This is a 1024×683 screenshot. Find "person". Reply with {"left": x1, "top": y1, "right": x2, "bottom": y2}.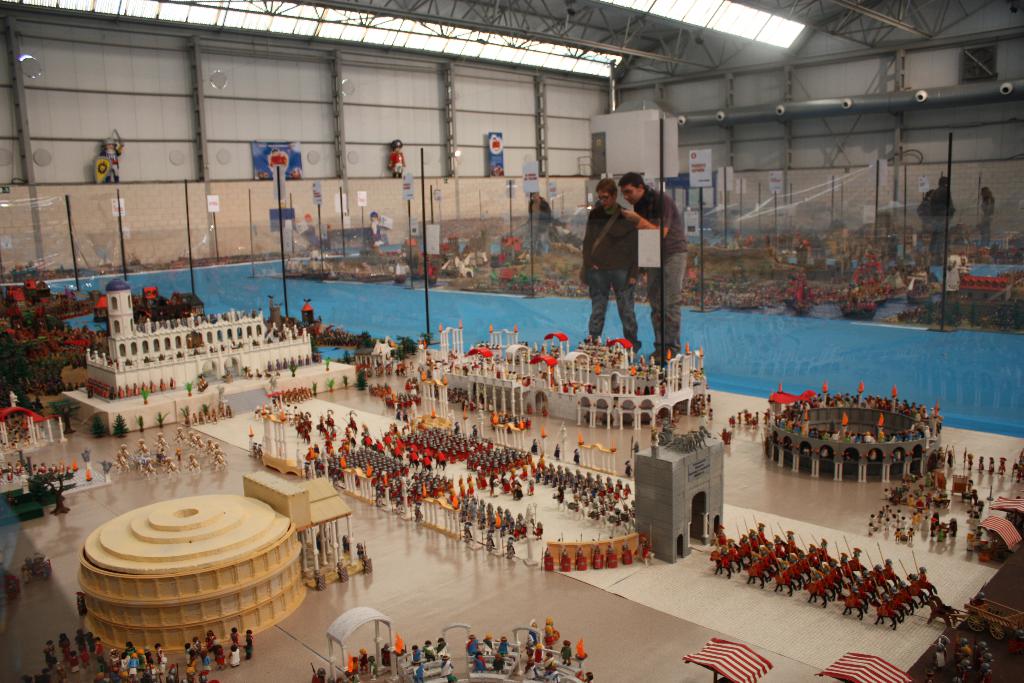
{"left": 618, "top": 169, "right": 689, "bottom": 370}.
